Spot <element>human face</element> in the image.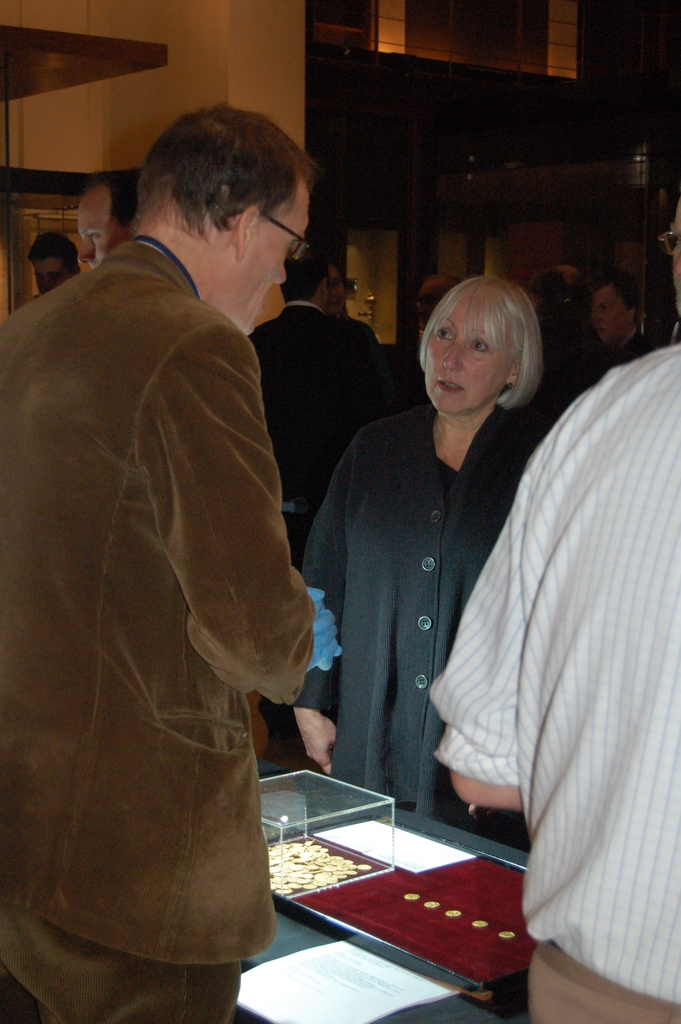
<element>human face</element> found at [x1=251, y1=190, x2=308, y2=319].
